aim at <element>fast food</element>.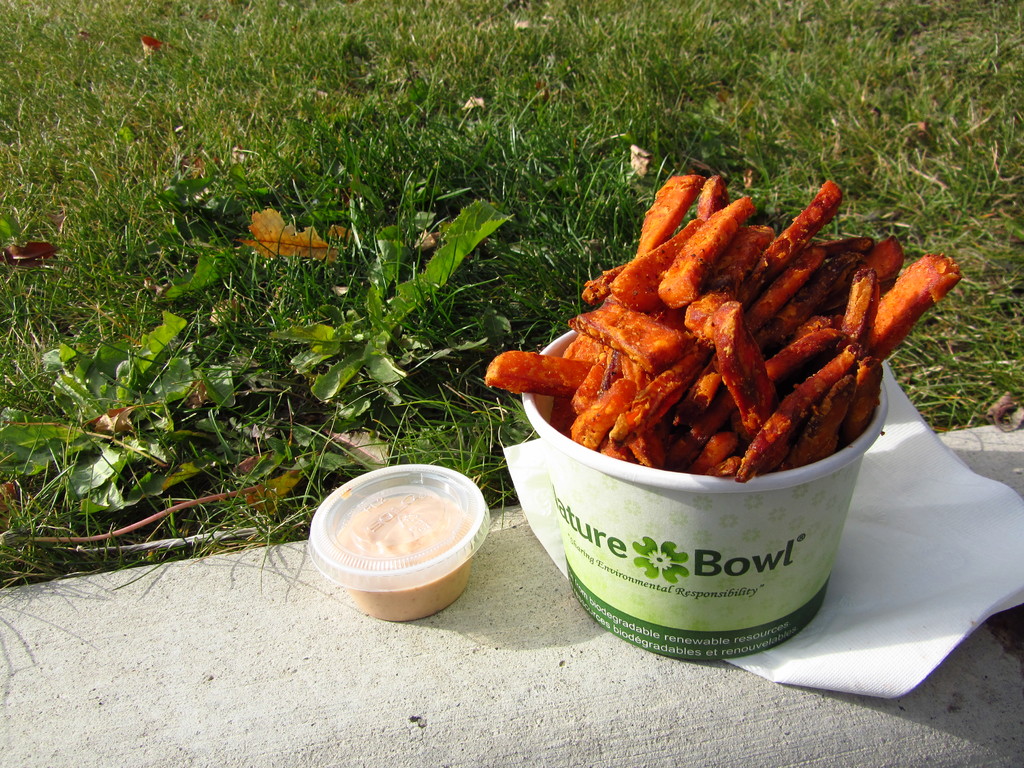
Aimed at (494, 180, 962, 509).
